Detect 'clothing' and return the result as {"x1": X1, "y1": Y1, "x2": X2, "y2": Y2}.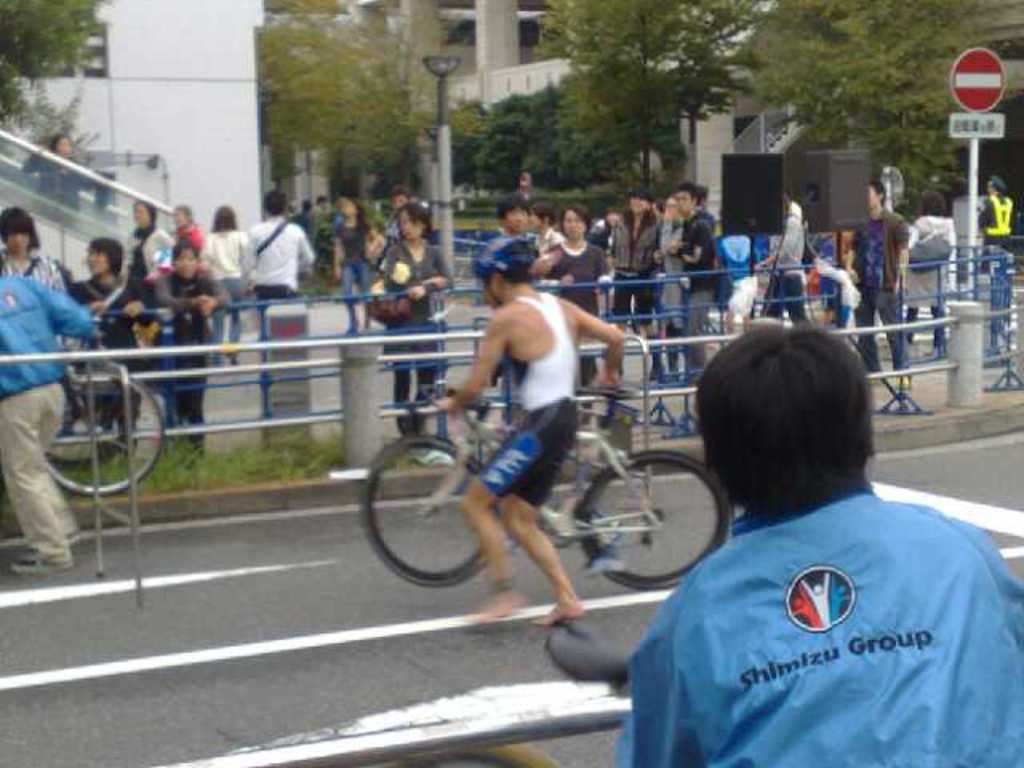
{"x1": 762, "y1": 210, "x2": 811, "y2": 326}.
